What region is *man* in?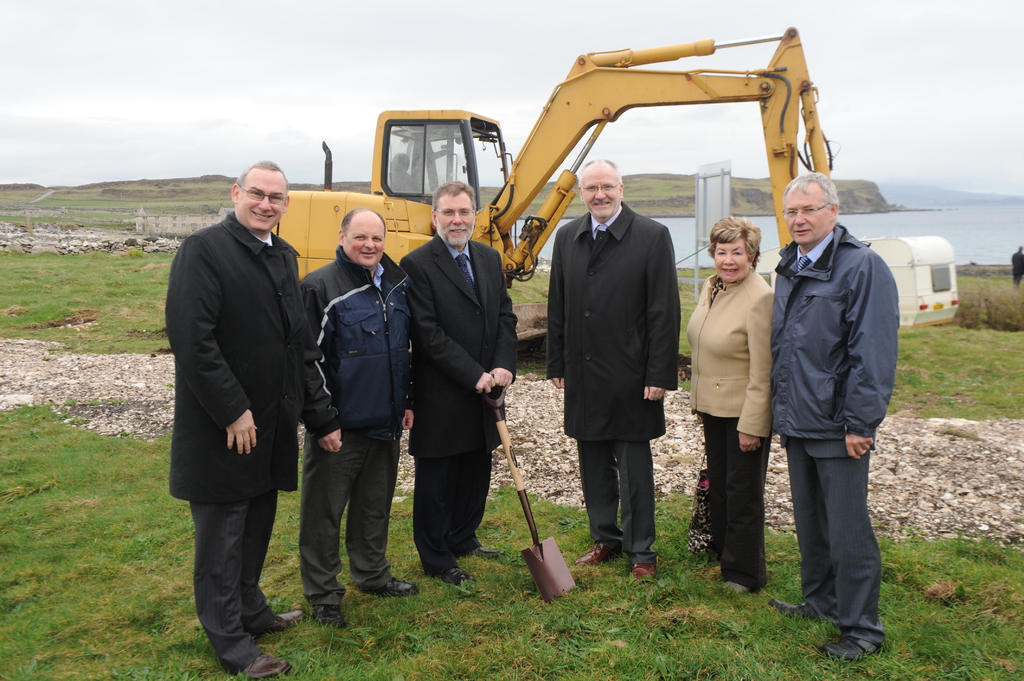
164/129/328/657.
